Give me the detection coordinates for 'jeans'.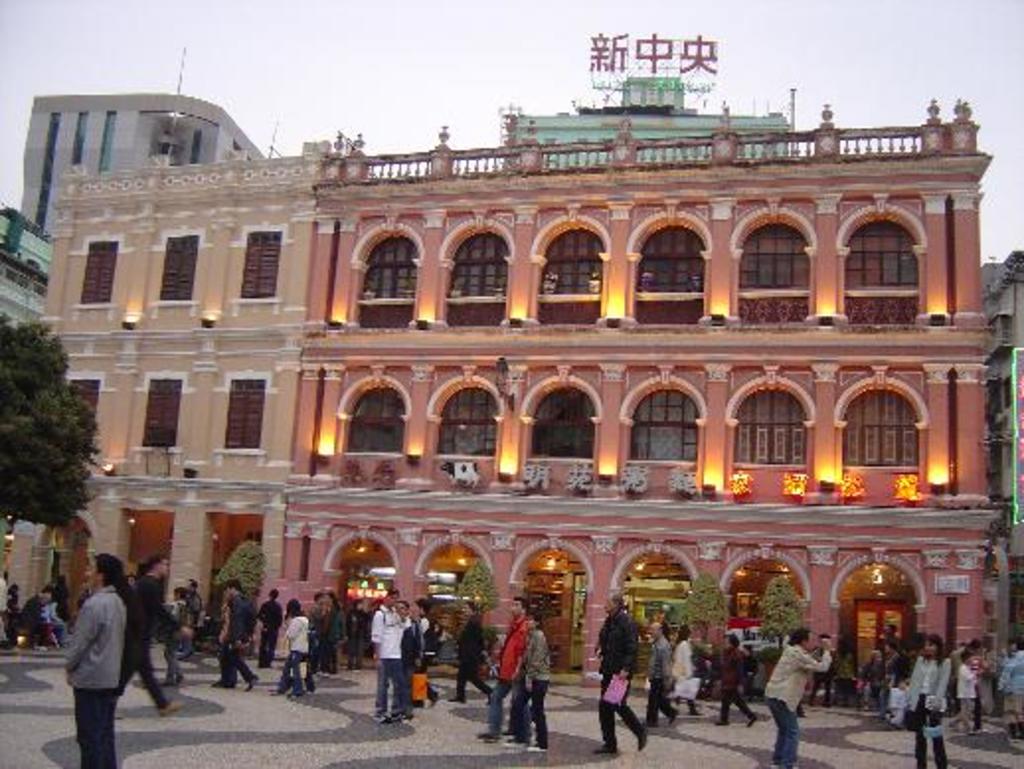
bbox(488, 680, 534, 743).
